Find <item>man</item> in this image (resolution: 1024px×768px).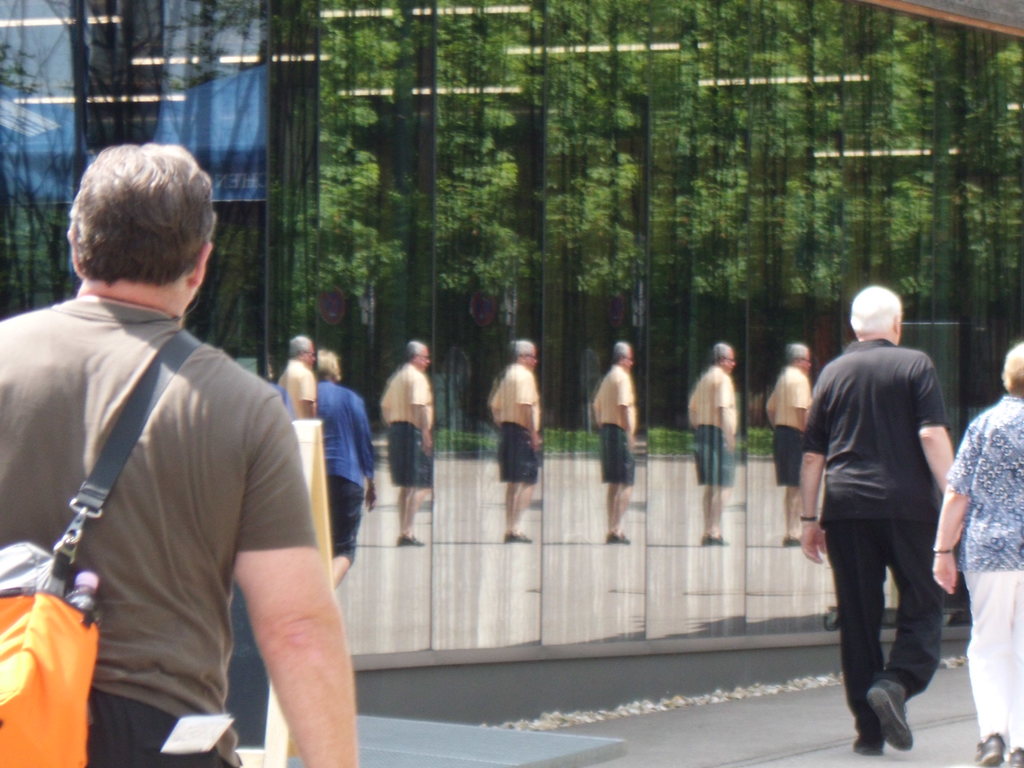
l=0, t=135, r=362, b=767.
